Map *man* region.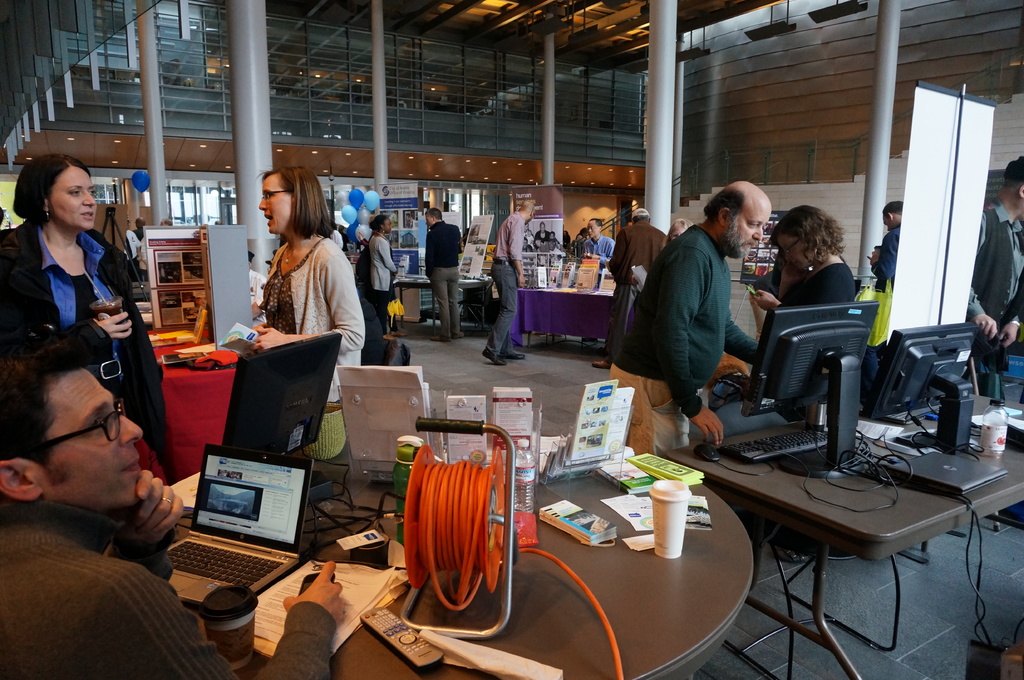
Mapped to (left=865, top=198, right=903, bottom=413).
